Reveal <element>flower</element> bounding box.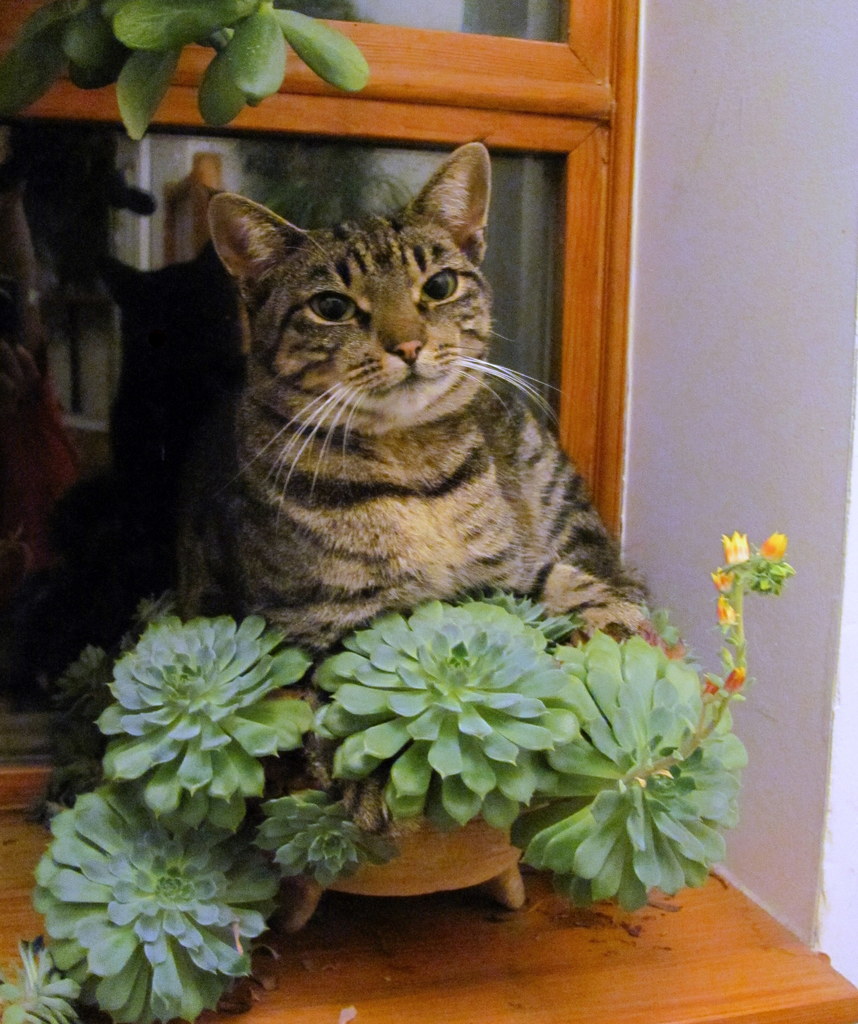
Revealed: x1=715, y1=597, x2=740, y2=630.
